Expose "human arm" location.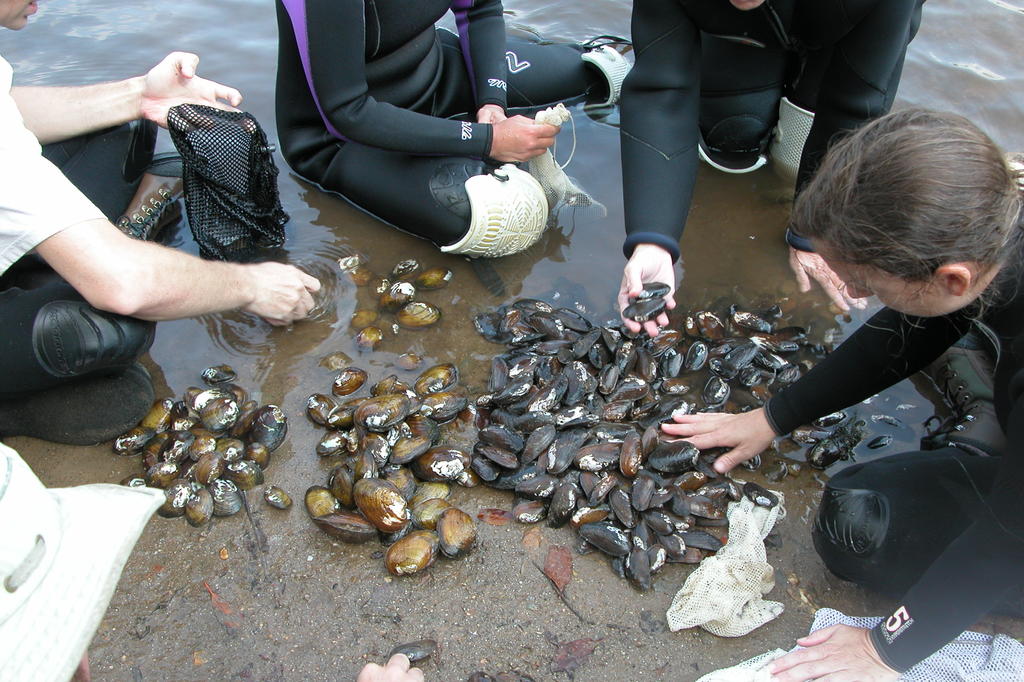
Exposed at 614,0,699,339.
